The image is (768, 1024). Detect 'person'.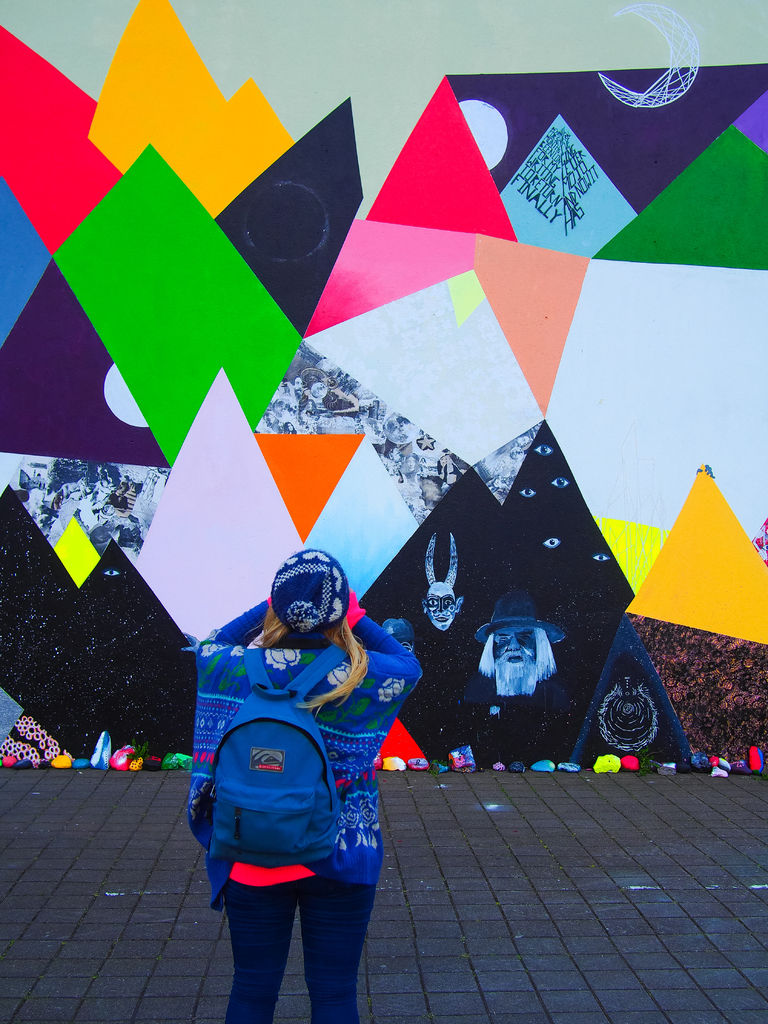
Detection: bbox=(186, 543, 422, 1023).
